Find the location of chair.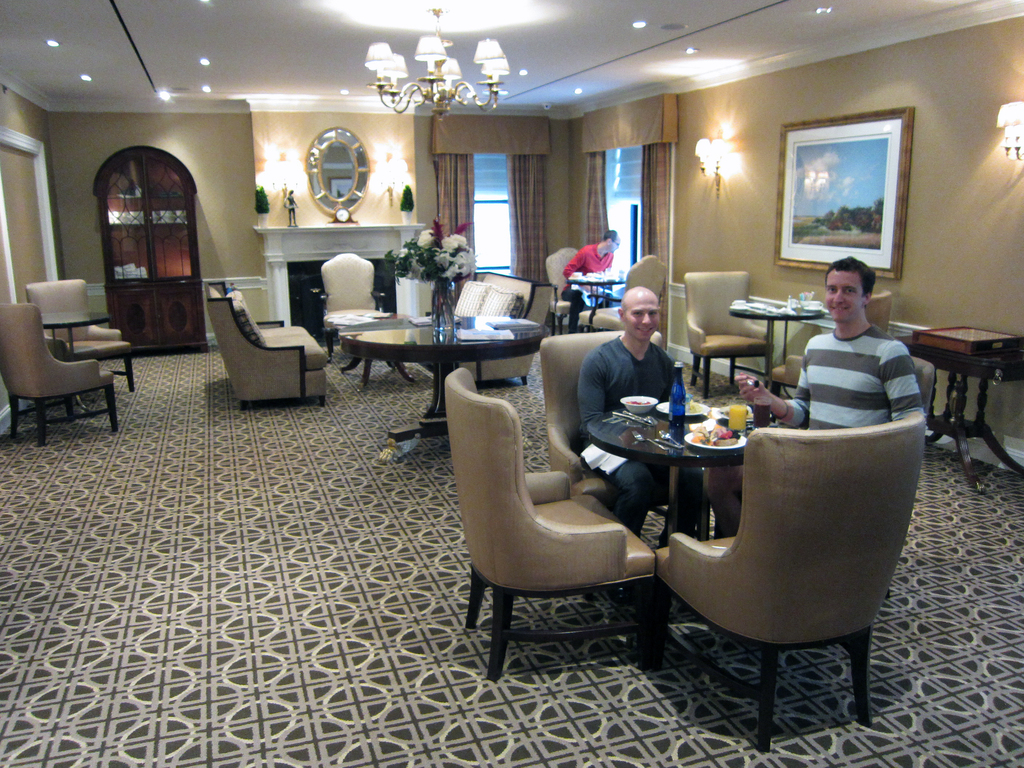
Location: (x1=679, y1=268, x2=769, y2=397).
